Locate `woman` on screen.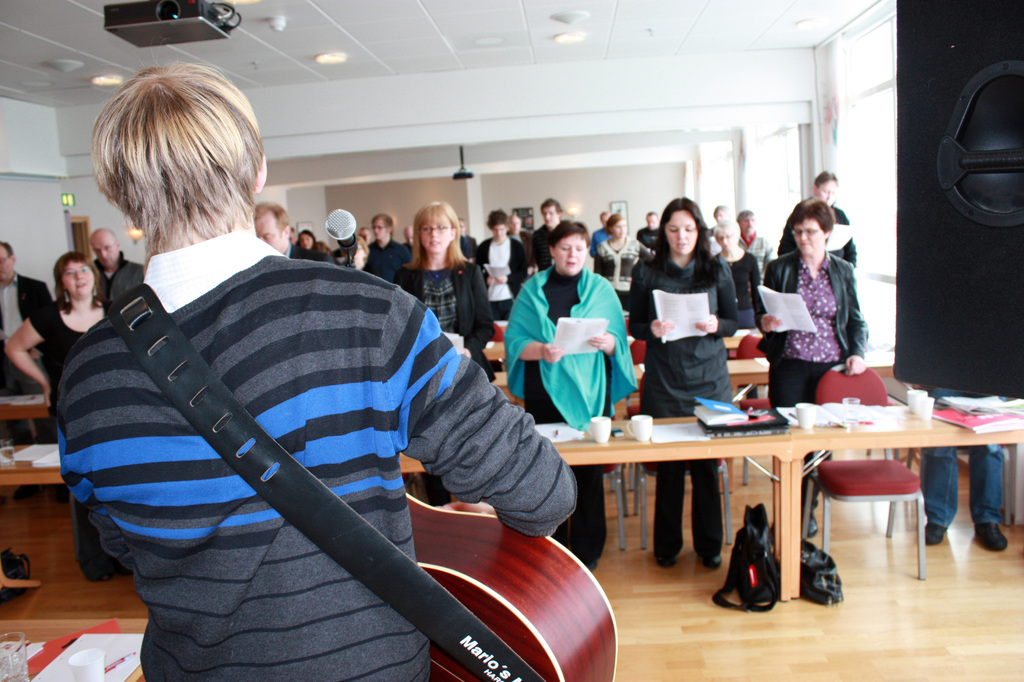
On screen at pyautogui.locateOnScreen(707, 202, 730, 234).
